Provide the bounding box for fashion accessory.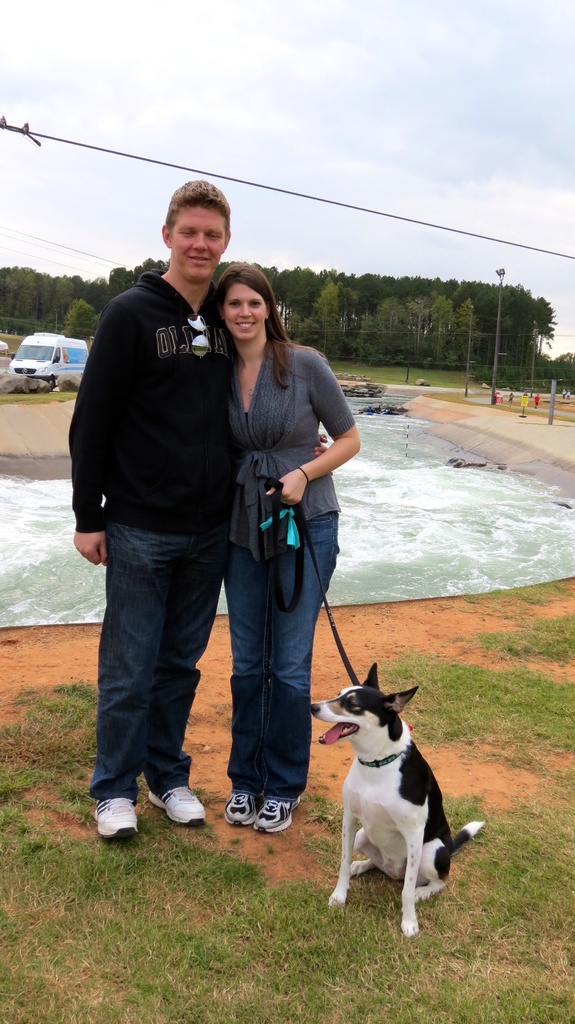
select_region(148, 784, 206, 824).
